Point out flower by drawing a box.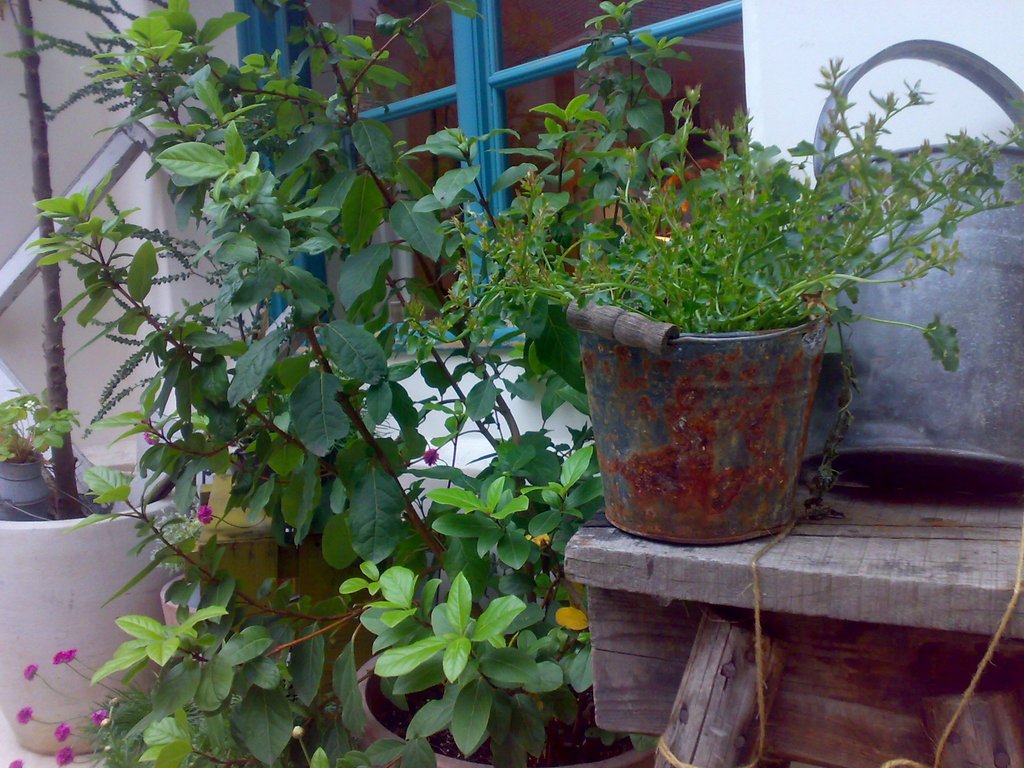
bbox(422, 445, 440, 467).
